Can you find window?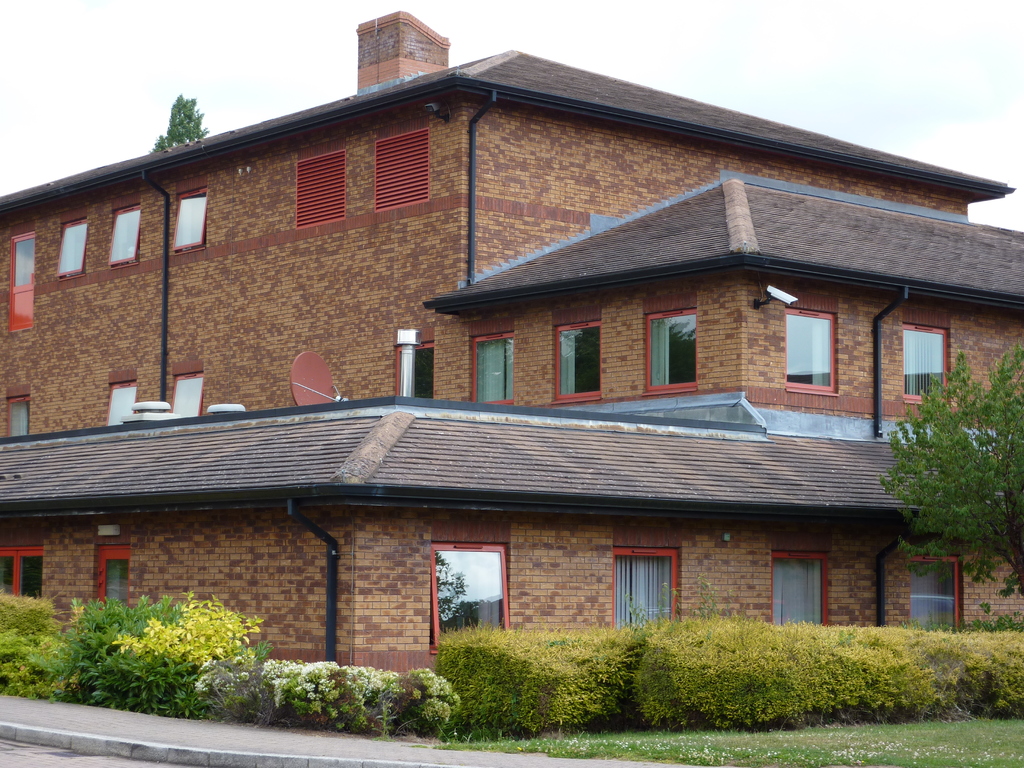
Yes, bounding box: x1=111 y1=205 x2=140 y2=269.
